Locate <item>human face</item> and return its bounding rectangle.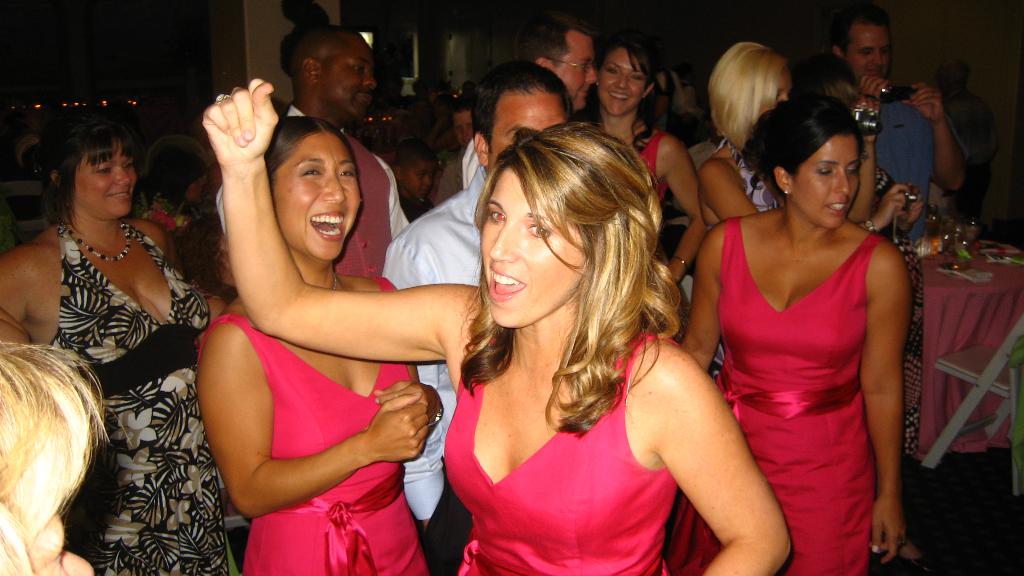
(x1=793, y1=133, x2=863, y2=232).
